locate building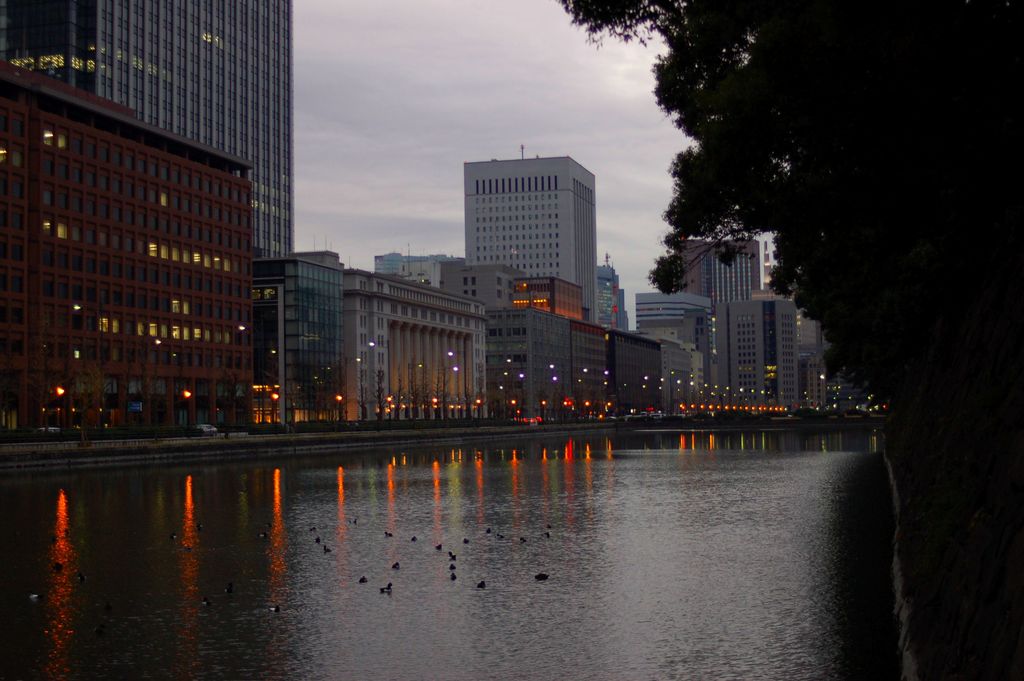
left=468, top=154, right=594, bottom=322
